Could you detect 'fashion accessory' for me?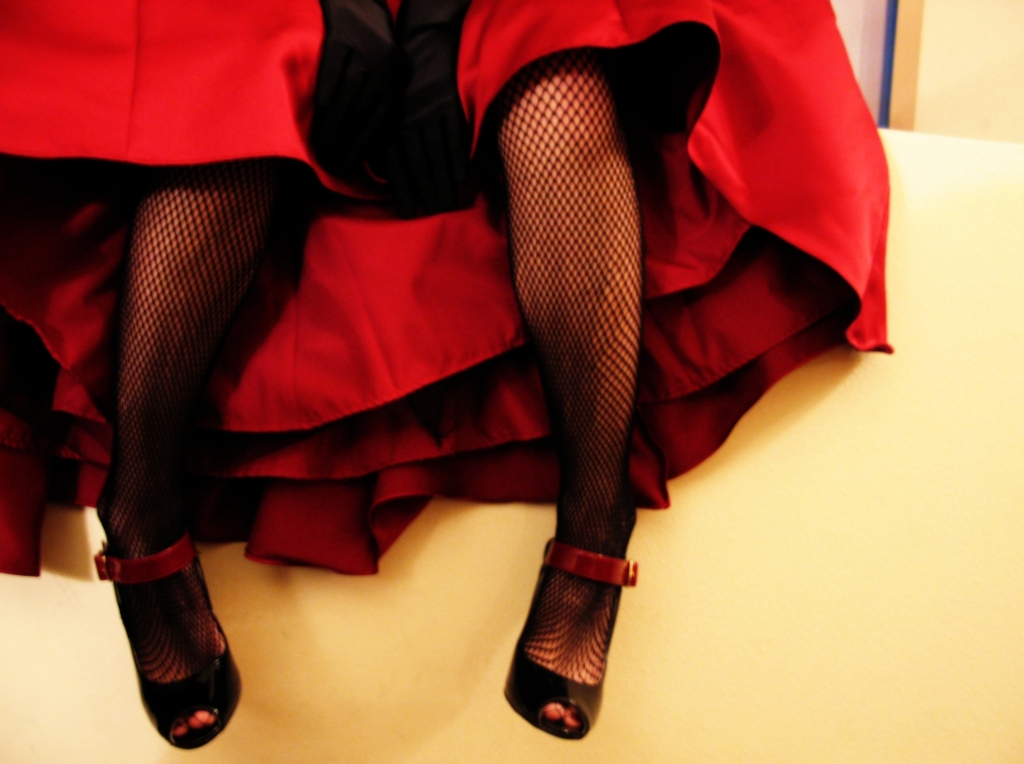
Detection result: bbox(95, 532, 242, 752).
